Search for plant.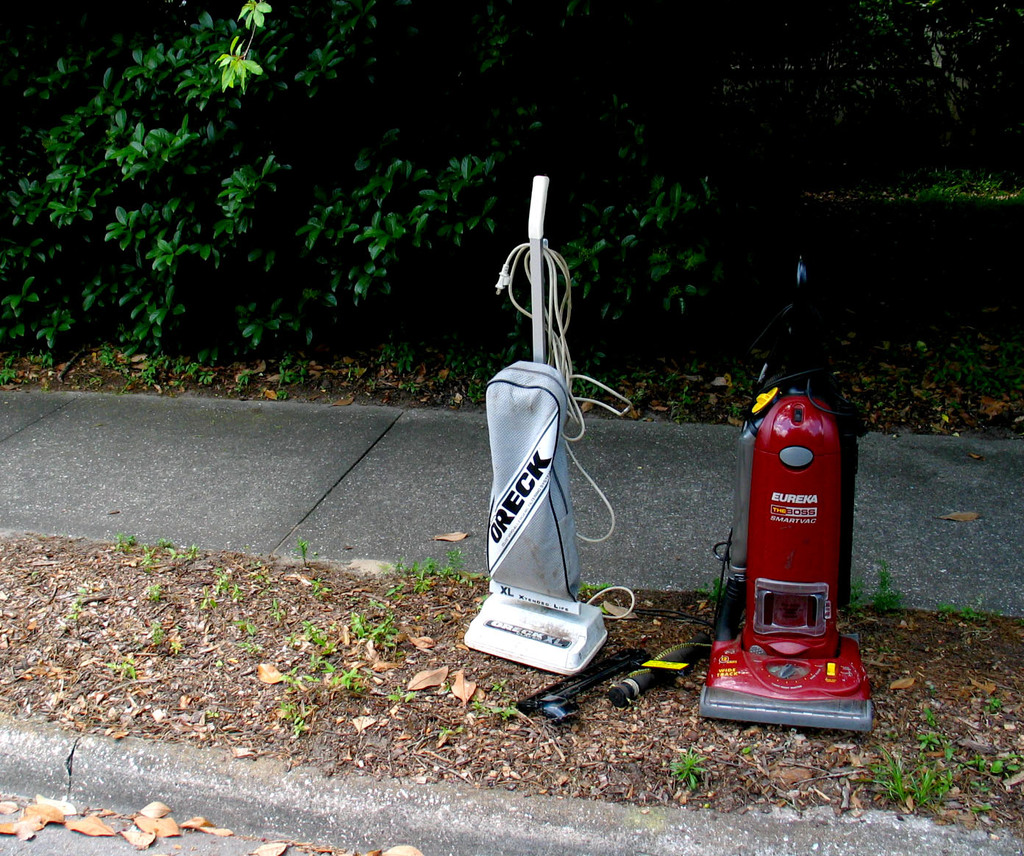
Found at locate(413, 551, 445, 598).
